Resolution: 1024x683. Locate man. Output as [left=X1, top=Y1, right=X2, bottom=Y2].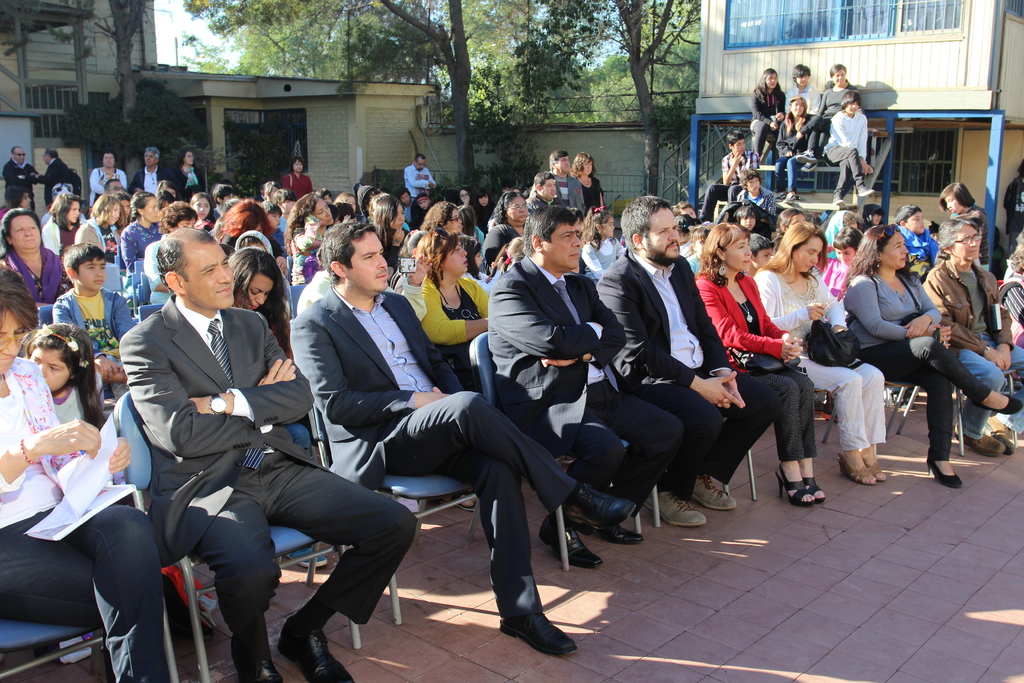
[left=131, top=145, right=177, bottom=214].
